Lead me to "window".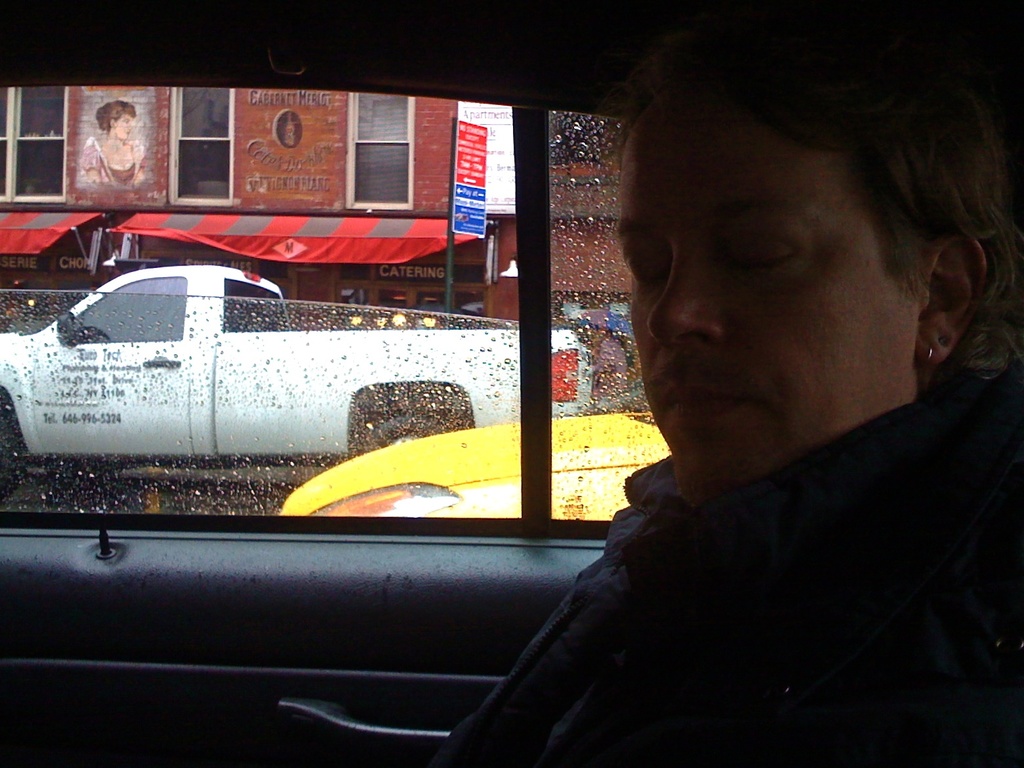
Lead to pyautogui.locateOnScreen(344, 94, 414, 209).
